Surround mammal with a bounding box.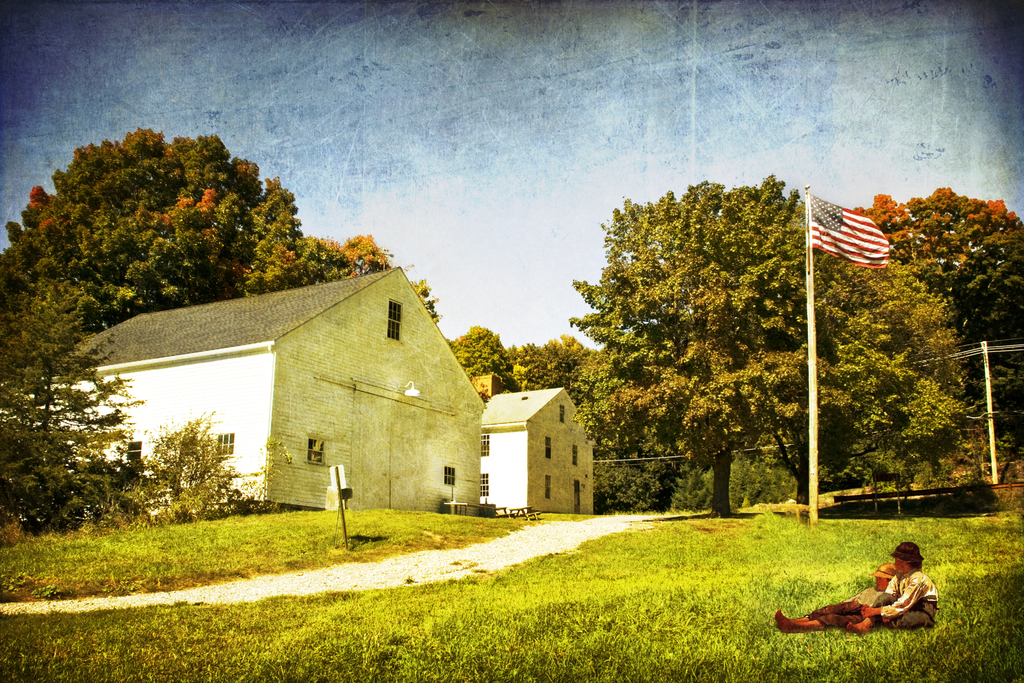
l=841, t=544, r=941, b=636.
